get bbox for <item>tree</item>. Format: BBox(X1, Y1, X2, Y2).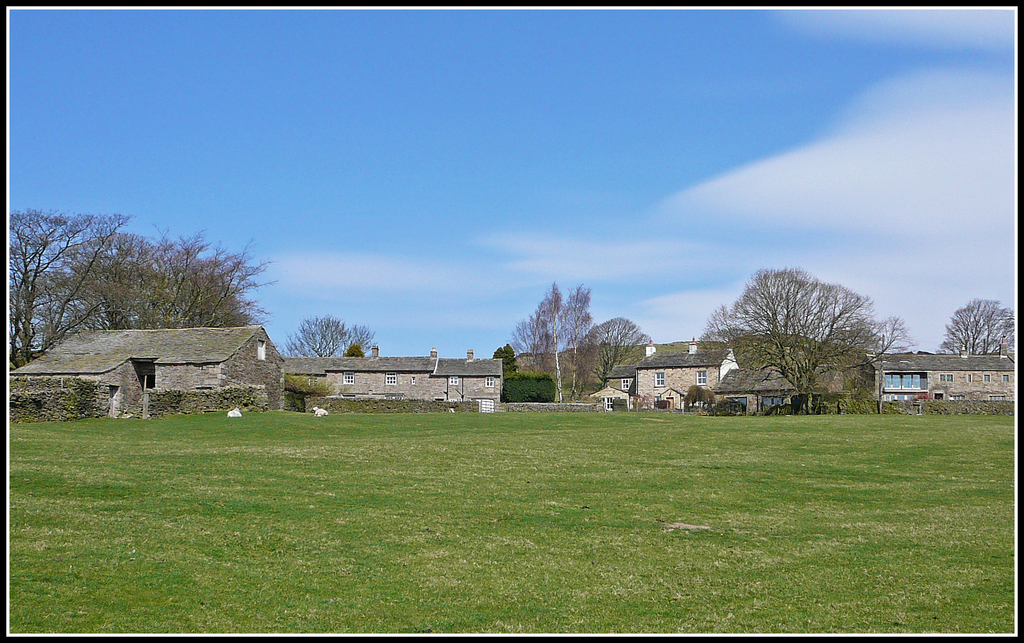
BBox(580, 316, 653, 387).
